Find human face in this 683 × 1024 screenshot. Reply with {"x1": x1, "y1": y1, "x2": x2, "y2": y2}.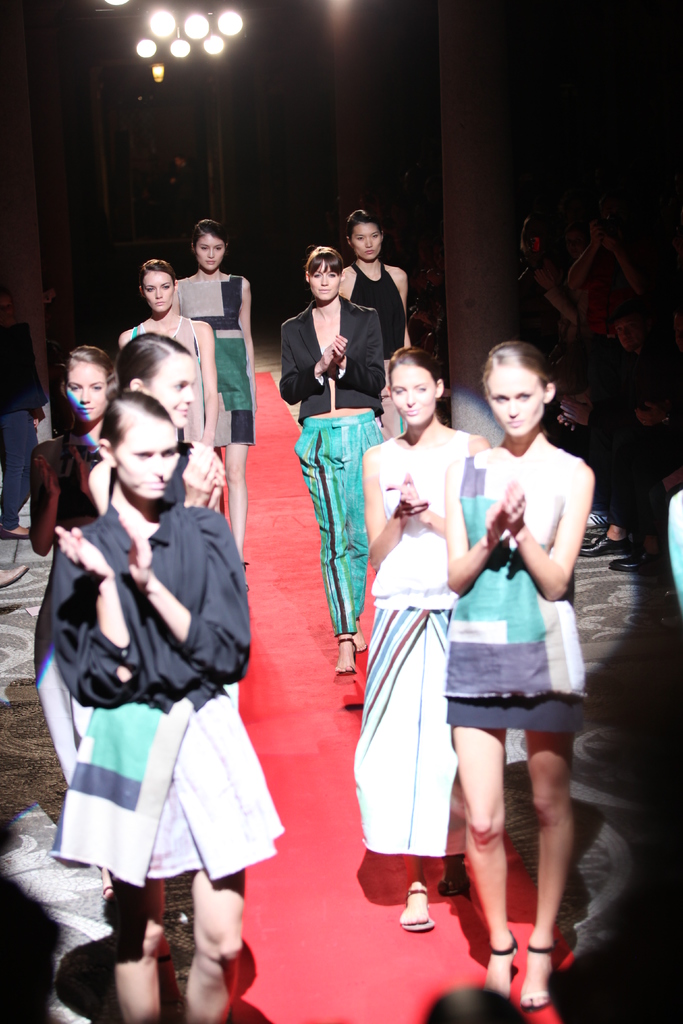
{"x1": 198, "y1": 236, "x2": 224, "y2": 273}.
